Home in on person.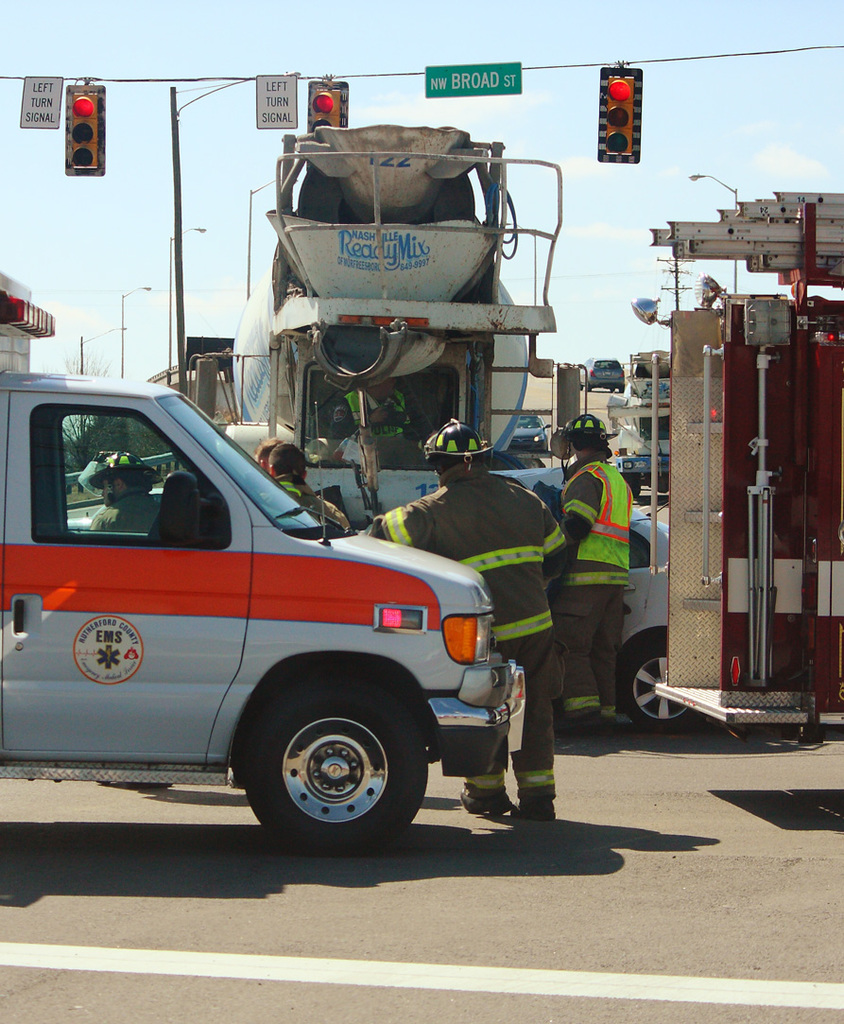
Homed in at [99, 448, 175, 788].
